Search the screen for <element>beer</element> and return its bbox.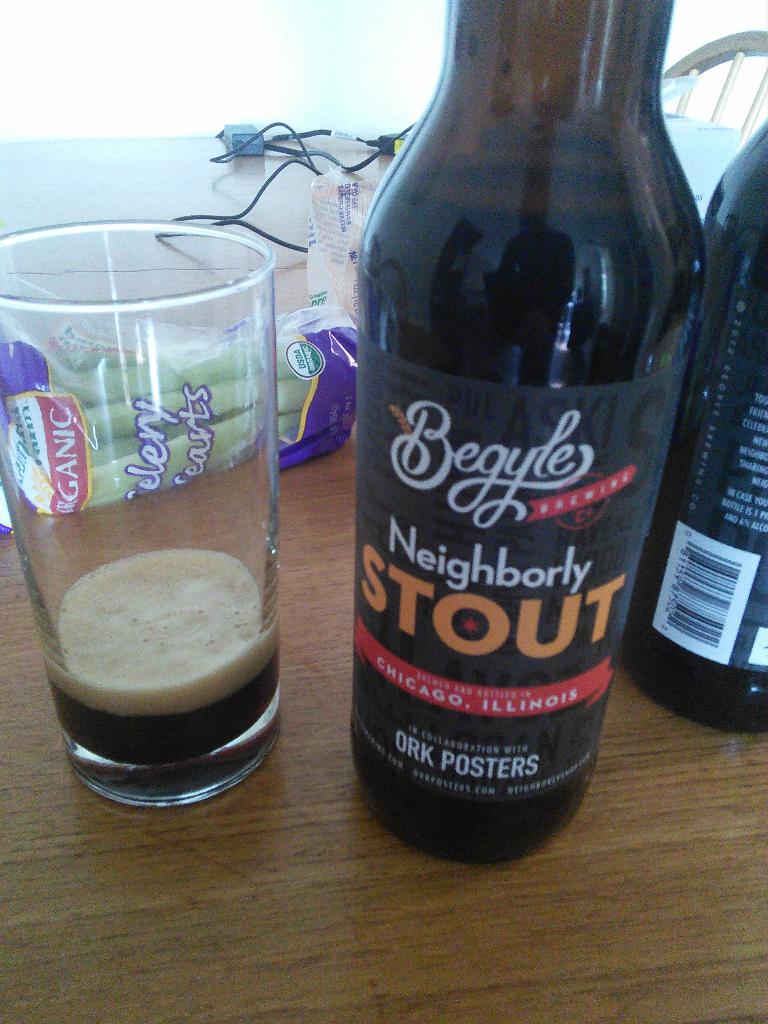
Found: <region>0, 205, 329, 848</region>.
